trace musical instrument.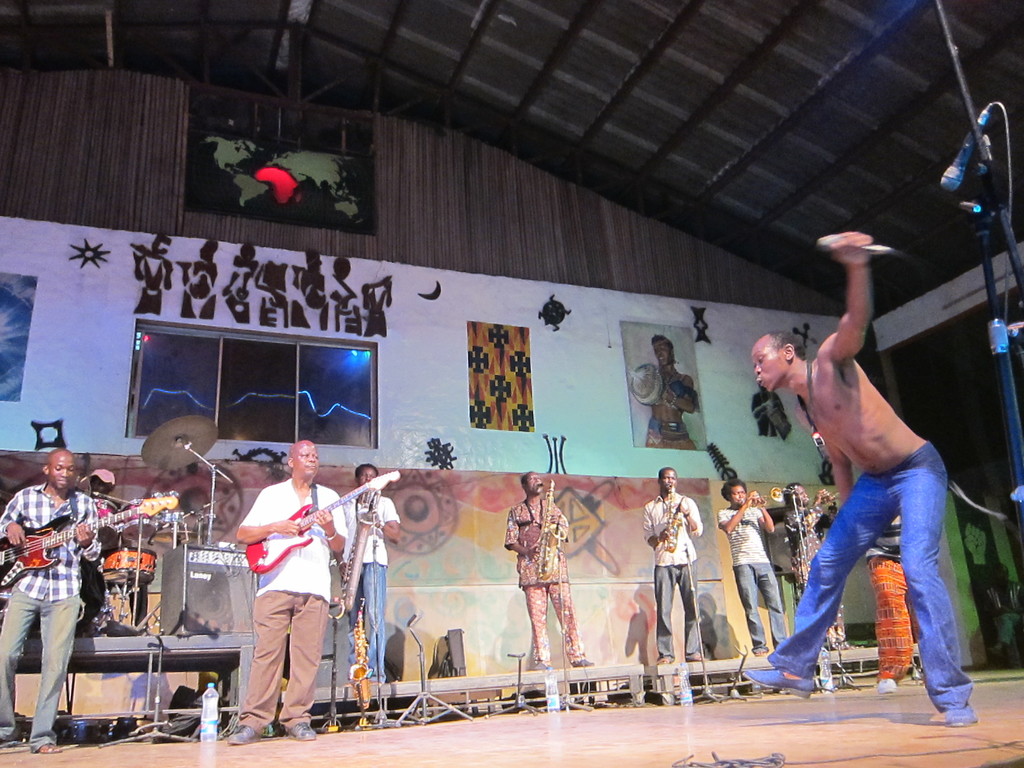
Traced to 244,474,399,576.
